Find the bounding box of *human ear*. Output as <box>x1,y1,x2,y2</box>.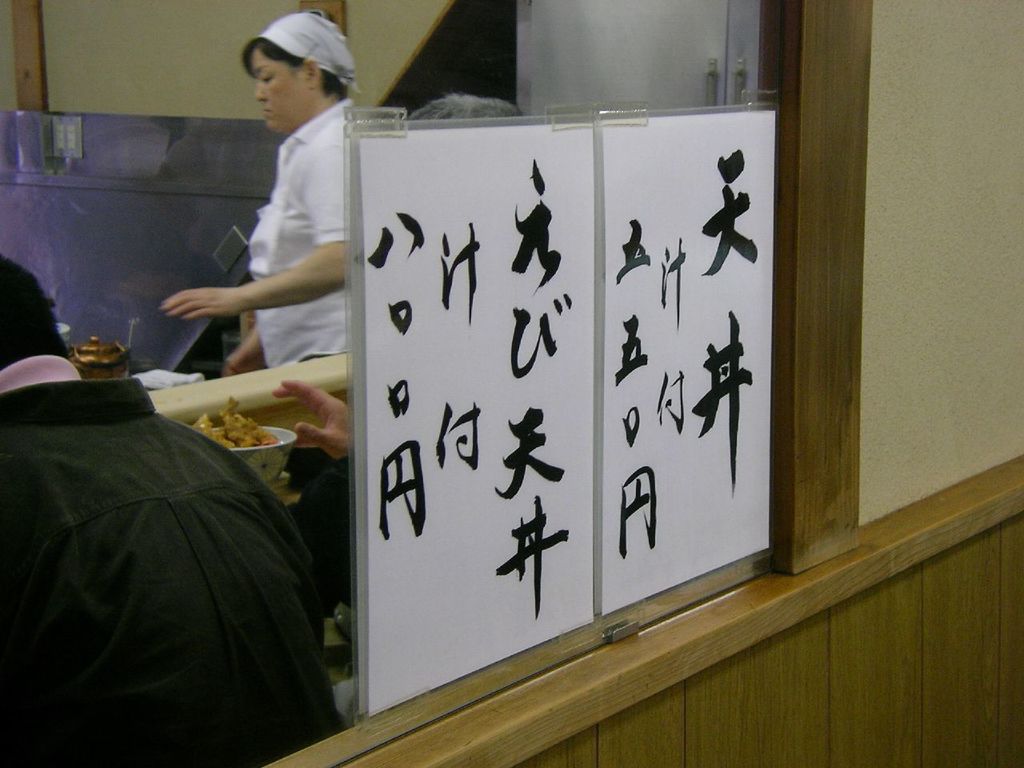
<box>302,58,319,90</box>.
